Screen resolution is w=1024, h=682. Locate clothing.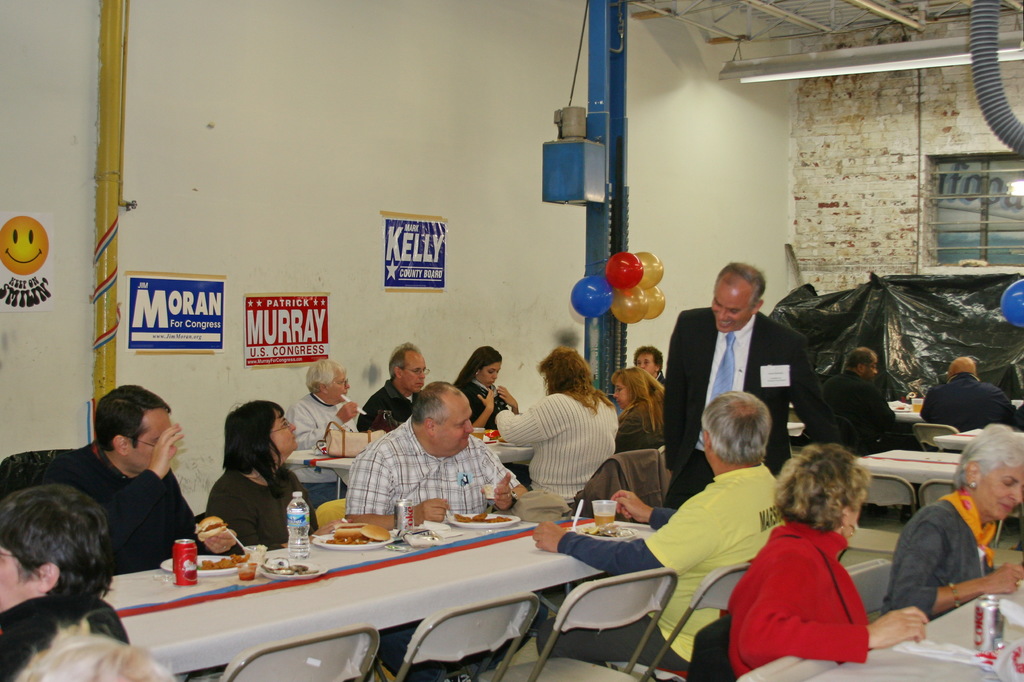
<box>0,588,137,681</box>.
